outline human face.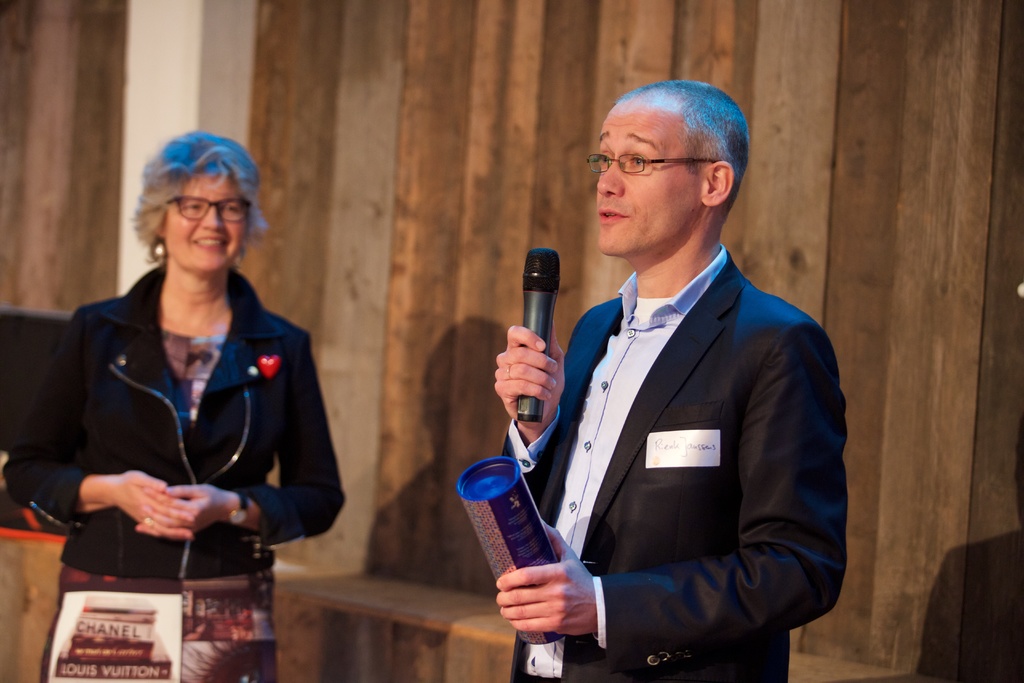
Outline: left=159, top=174, right=246, bottom=278.
